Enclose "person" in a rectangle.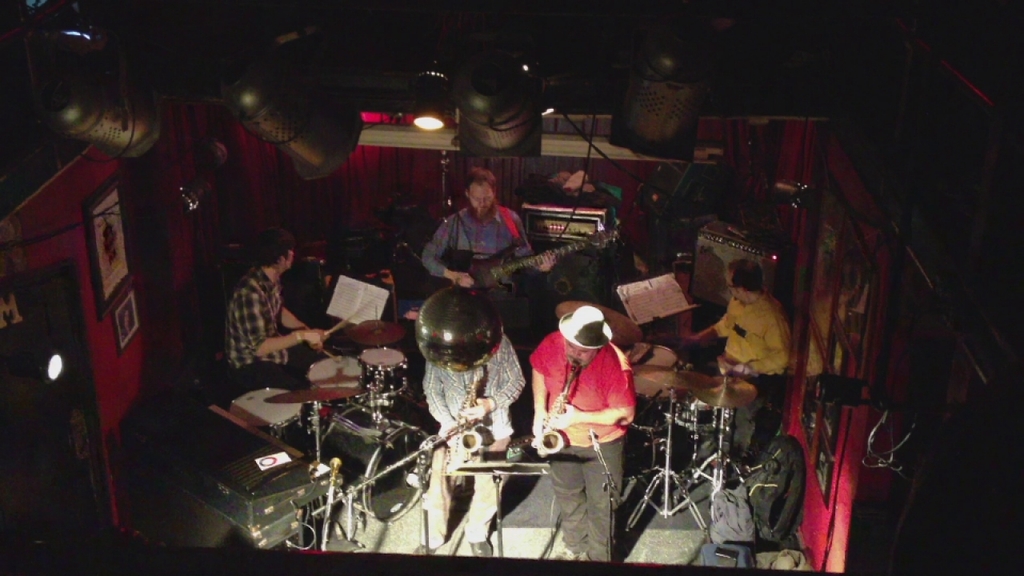
x1=416, y1=170, x2=533, y2=286.
